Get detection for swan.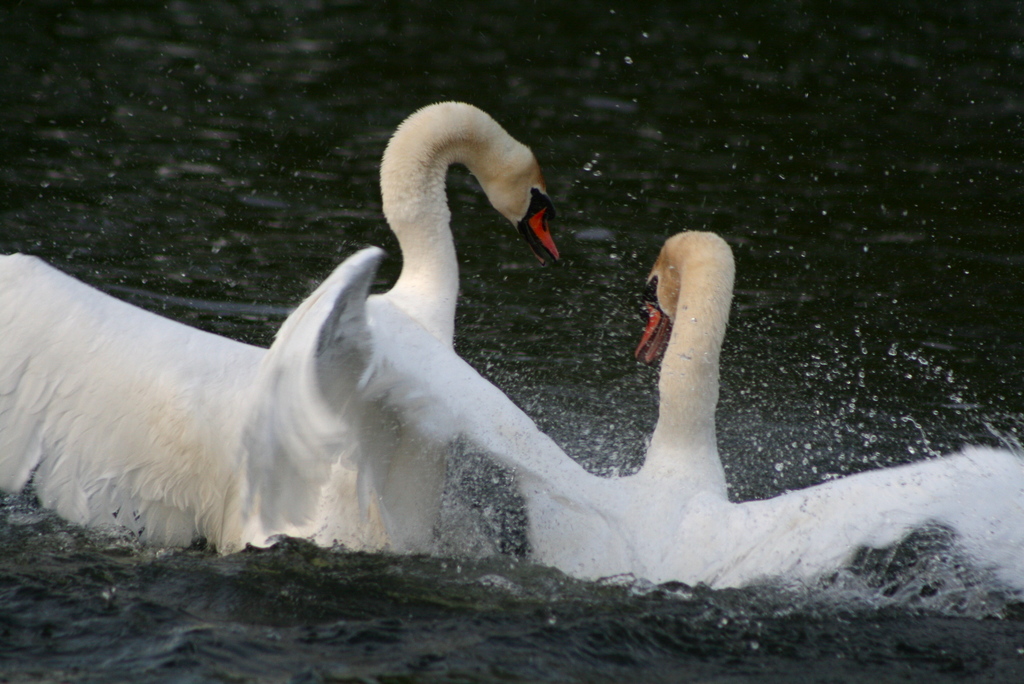
Detection: locate(0, 95, 572, 552).
